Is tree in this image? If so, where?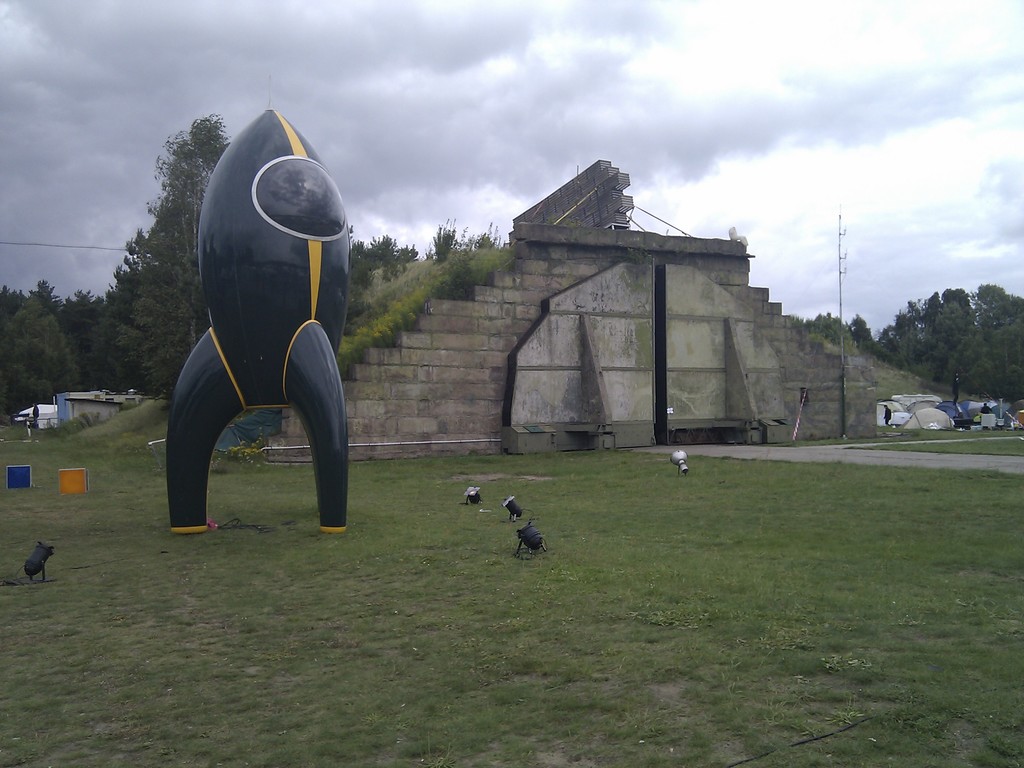
Yes, at 434, 221, 460, 259.
